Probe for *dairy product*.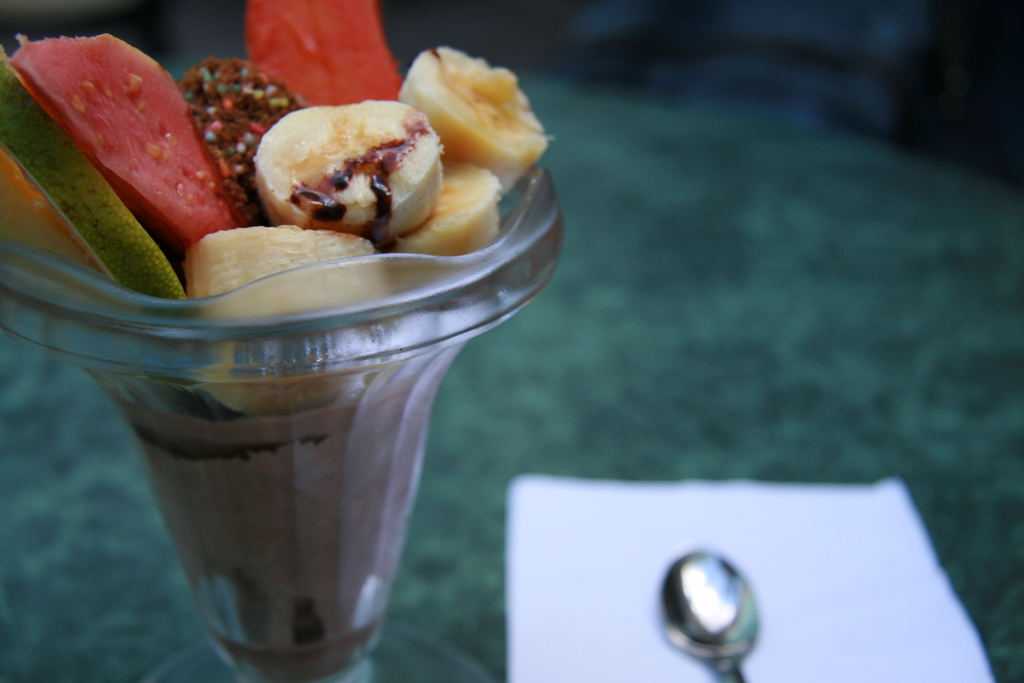
Probe result: (left=409, top=56, right=550, bottom=177).
